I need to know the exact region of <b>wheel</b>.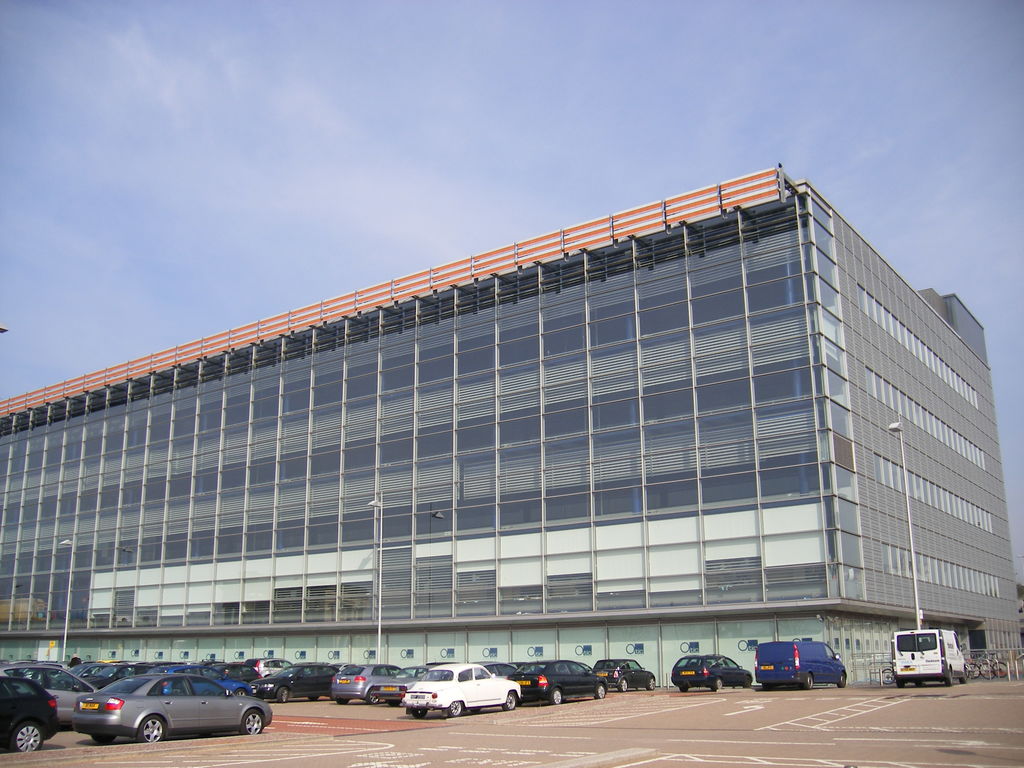
Region: locate(800, 675, 817, 686).
